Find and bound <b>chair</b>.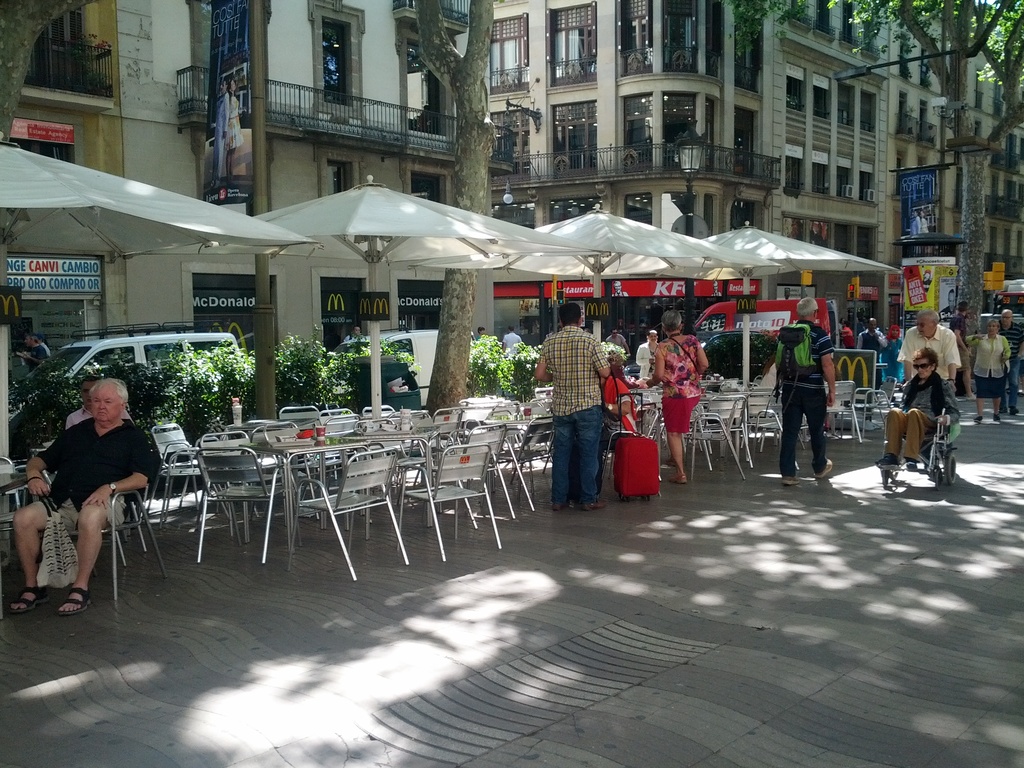
Bound: 851,376,895,438.
